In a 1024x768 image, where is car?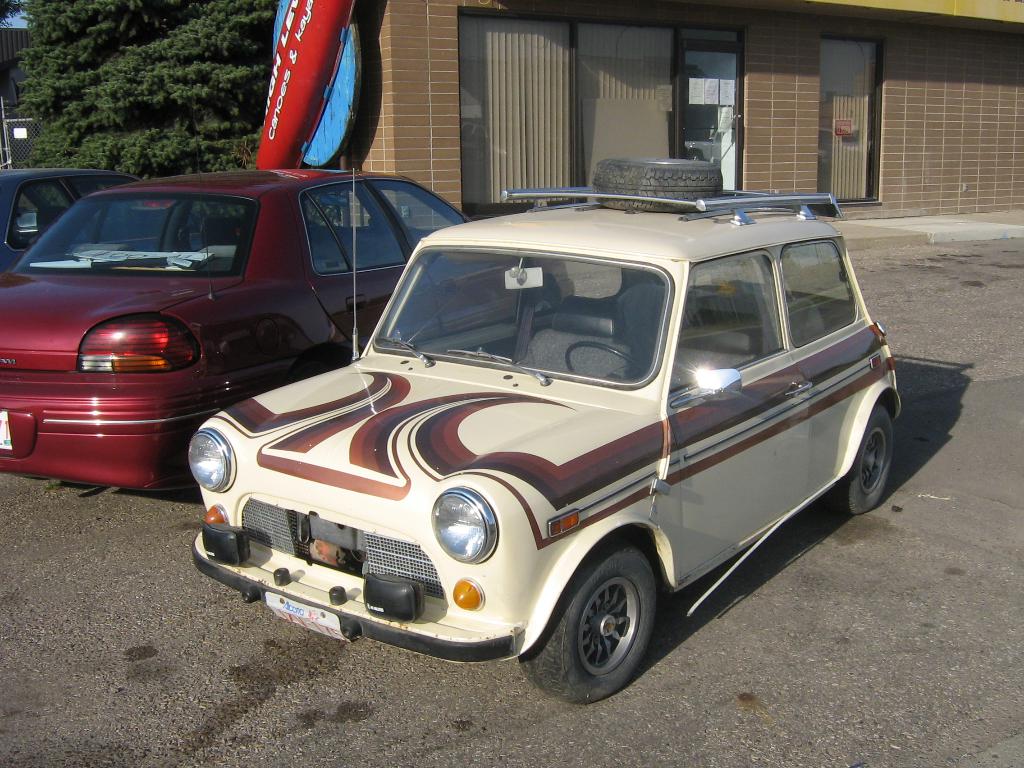
detection(0, 170, 158, 271).
